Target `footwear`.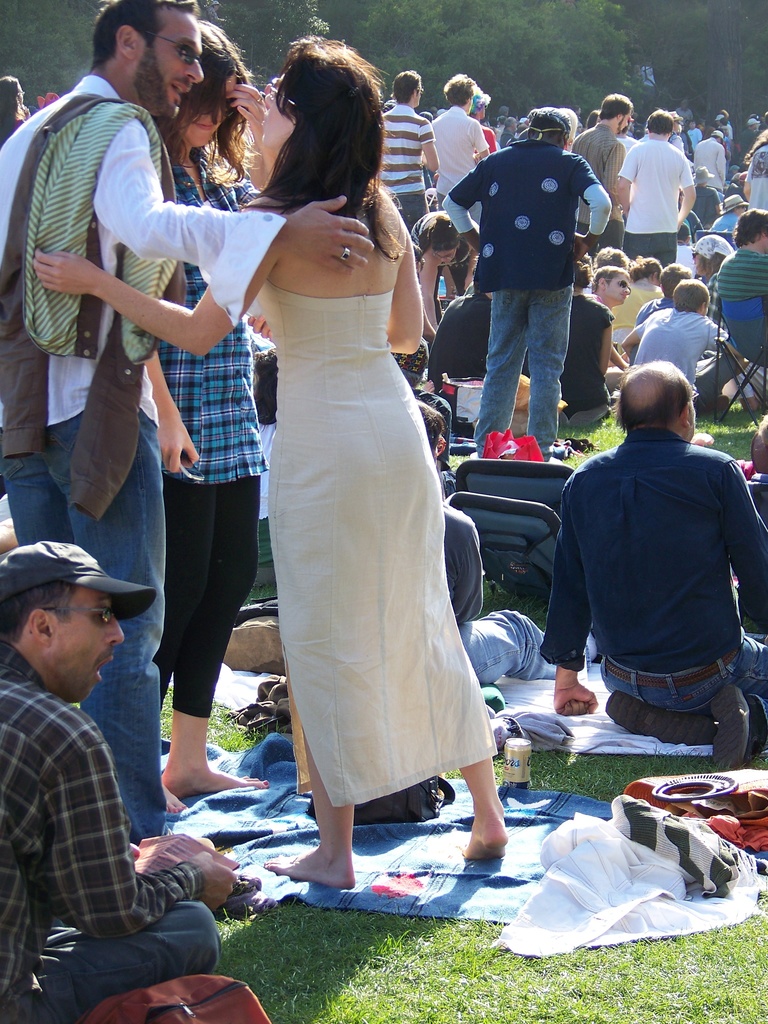
Target region: (617, 672, 739, 751).
